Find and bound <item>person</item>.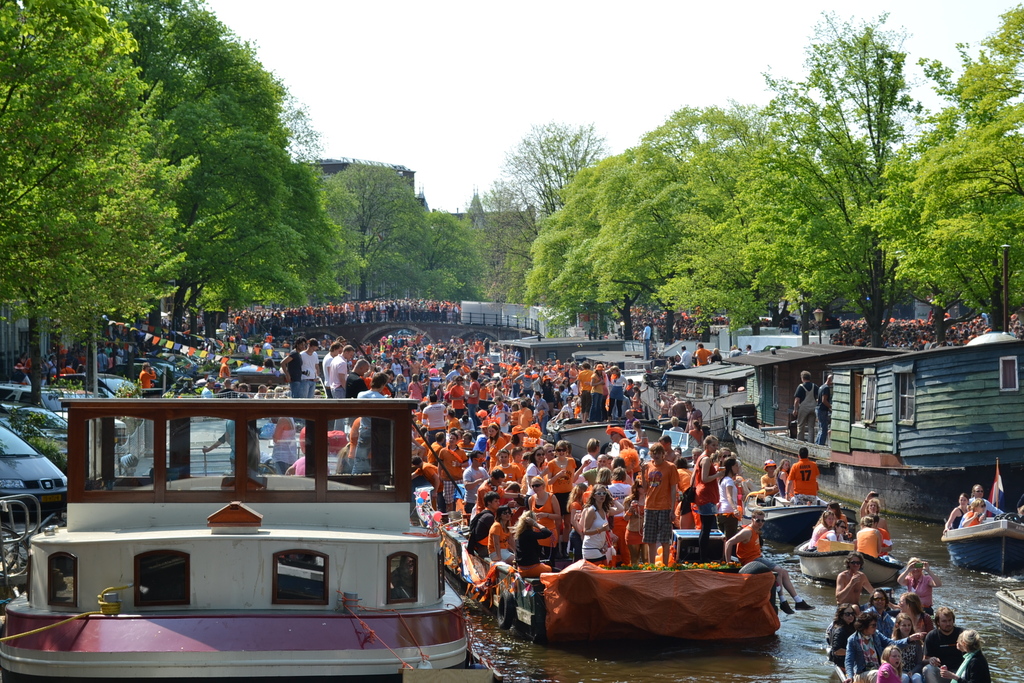
Bound: crop(516, 513, 550, 575).
